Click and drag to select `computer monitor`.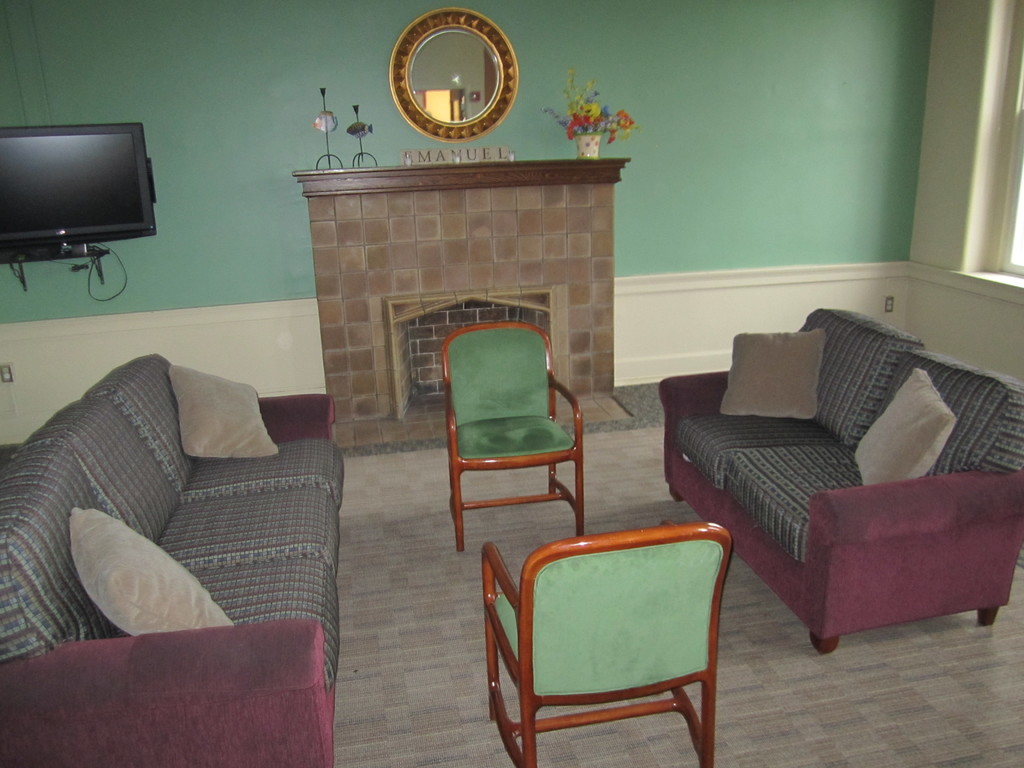
Selection: {"x1": 7, "y1": 122, "x2": 141, "y2": 239}.
